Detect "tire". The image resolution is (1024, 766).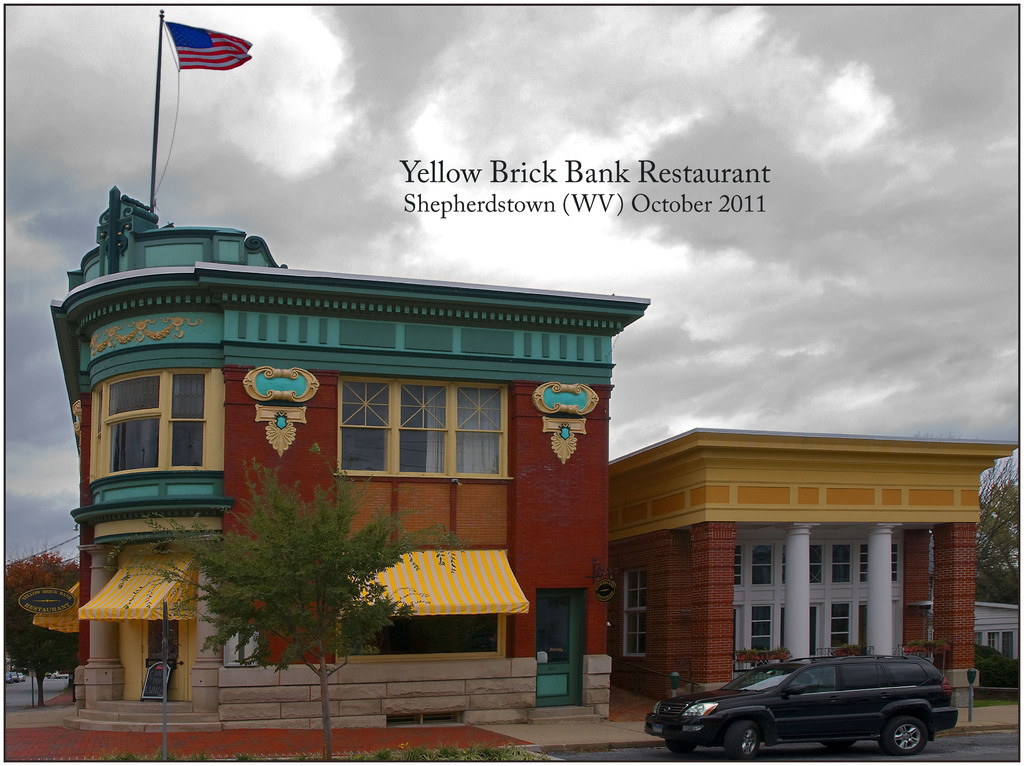
bbox(879, 717, 927, 754).
